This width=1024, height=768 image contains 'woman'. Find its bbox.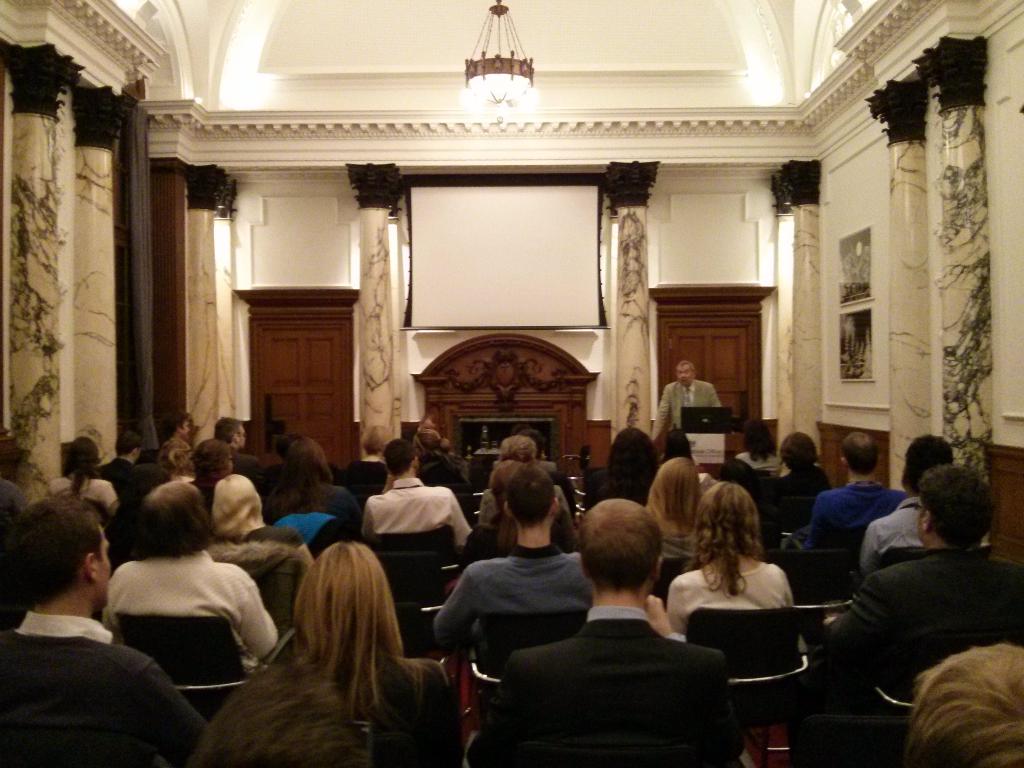
644,454,705,564.
